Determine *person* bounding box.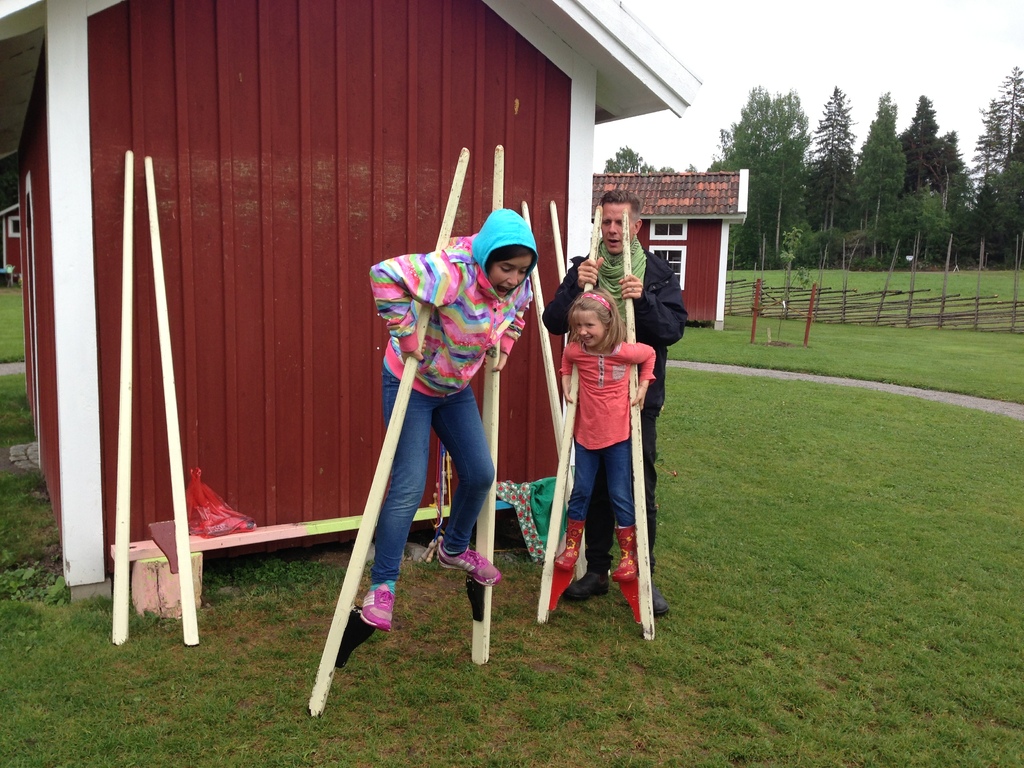
Determined: x1=543 y1=177 x2=687 y2=600.
